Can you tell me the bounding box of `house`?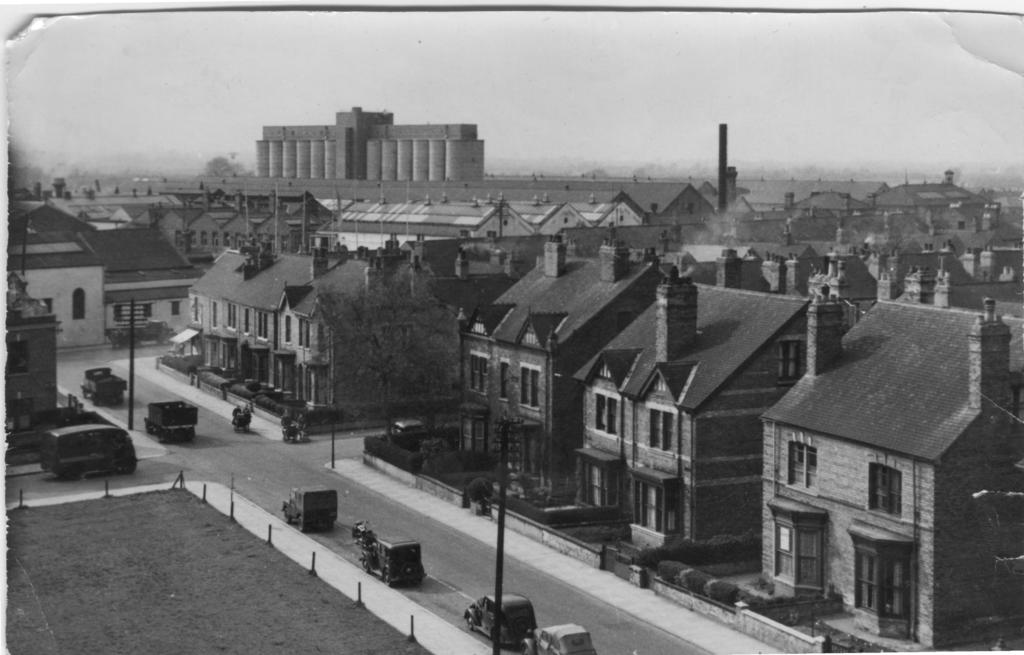
[left=742, top=172, right=1018, bottom=253].
